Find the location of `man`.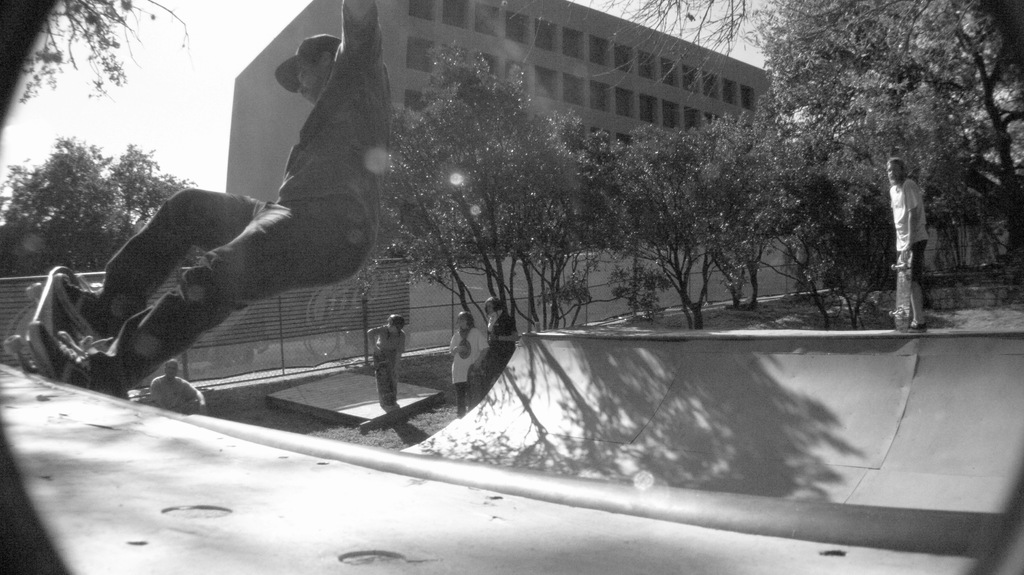
Location: box=[70, 56, 426, 427].
